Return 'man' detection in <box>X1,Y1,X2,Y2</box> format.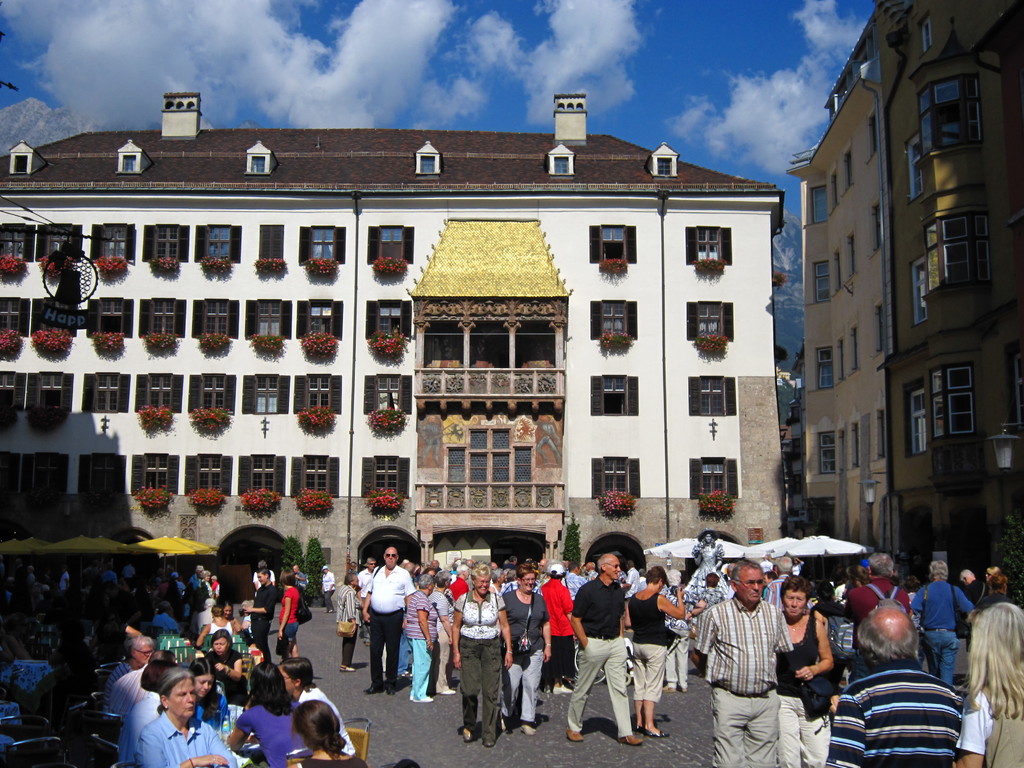
<box>562,562,589,594</box>.
